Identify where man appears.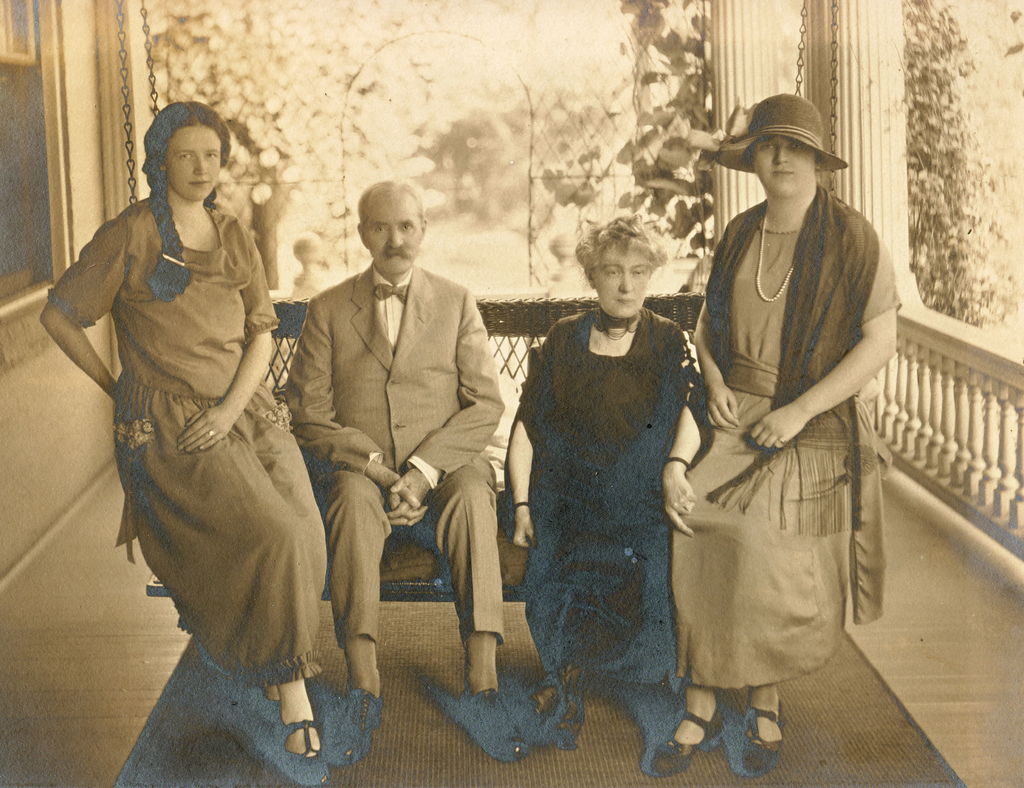
Appears at rect(275, 172, 511, 729).
